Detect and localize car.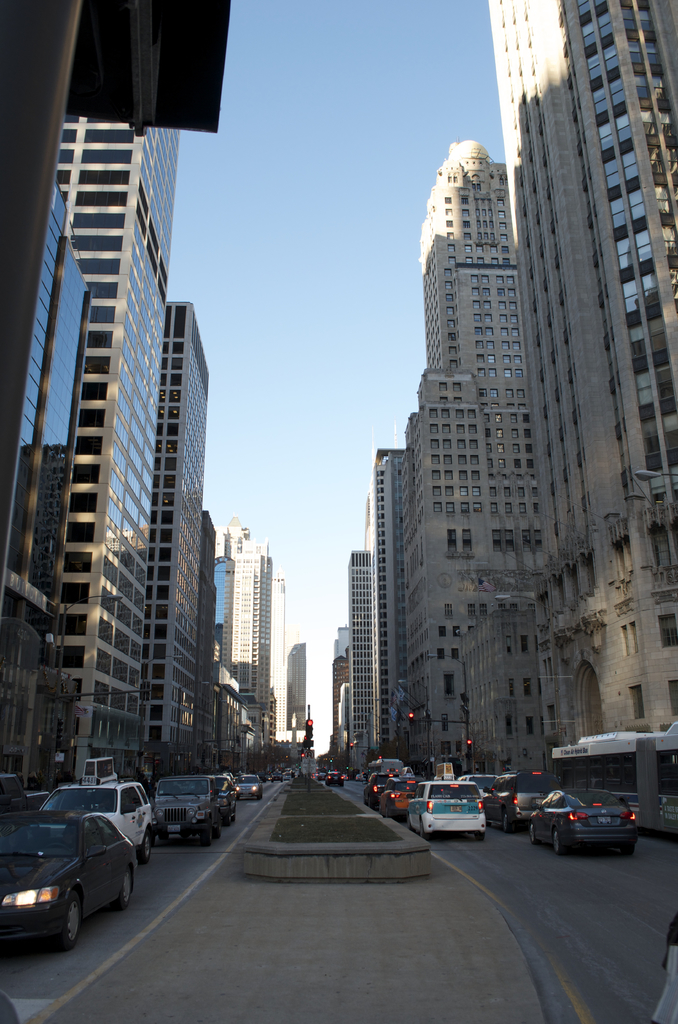
Localized at [x1=401, y1=781, x2=487, y2=837].
